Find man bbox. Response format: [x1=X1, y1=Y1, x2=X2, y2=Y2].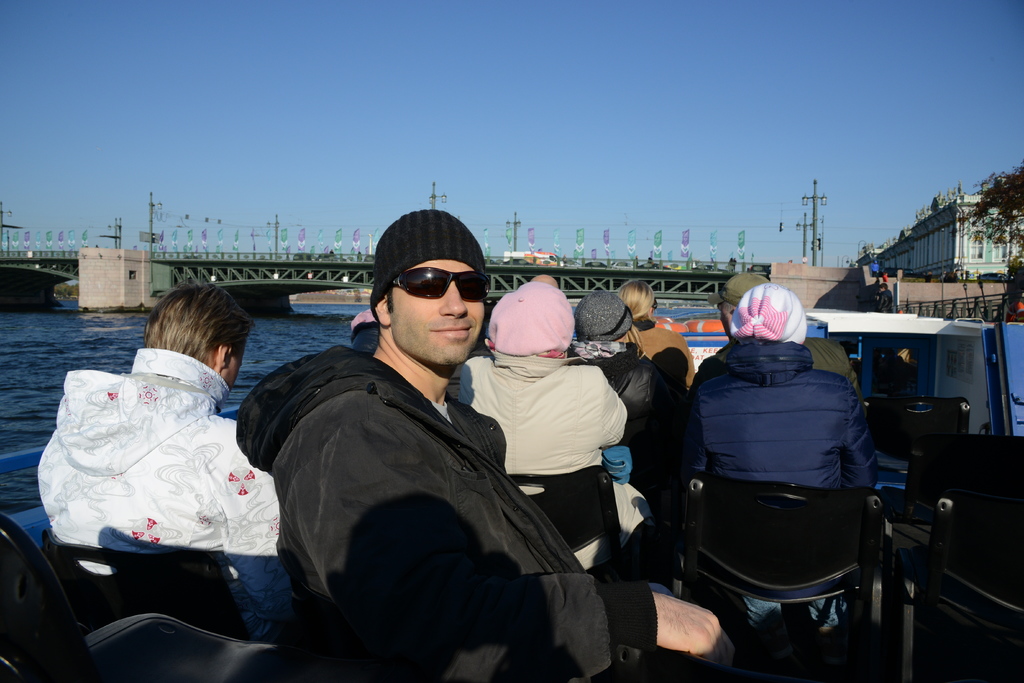
[x1=236, y1=208, x2=735, y2=682].
